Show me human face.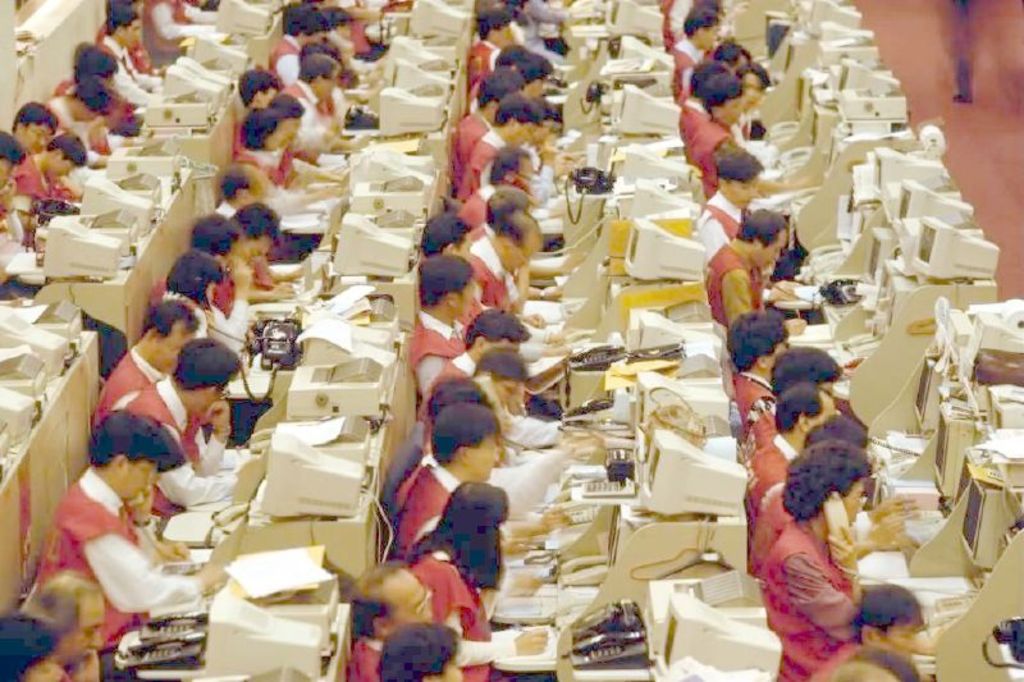
human face is here: Rect(122, 458, 150, 496).
